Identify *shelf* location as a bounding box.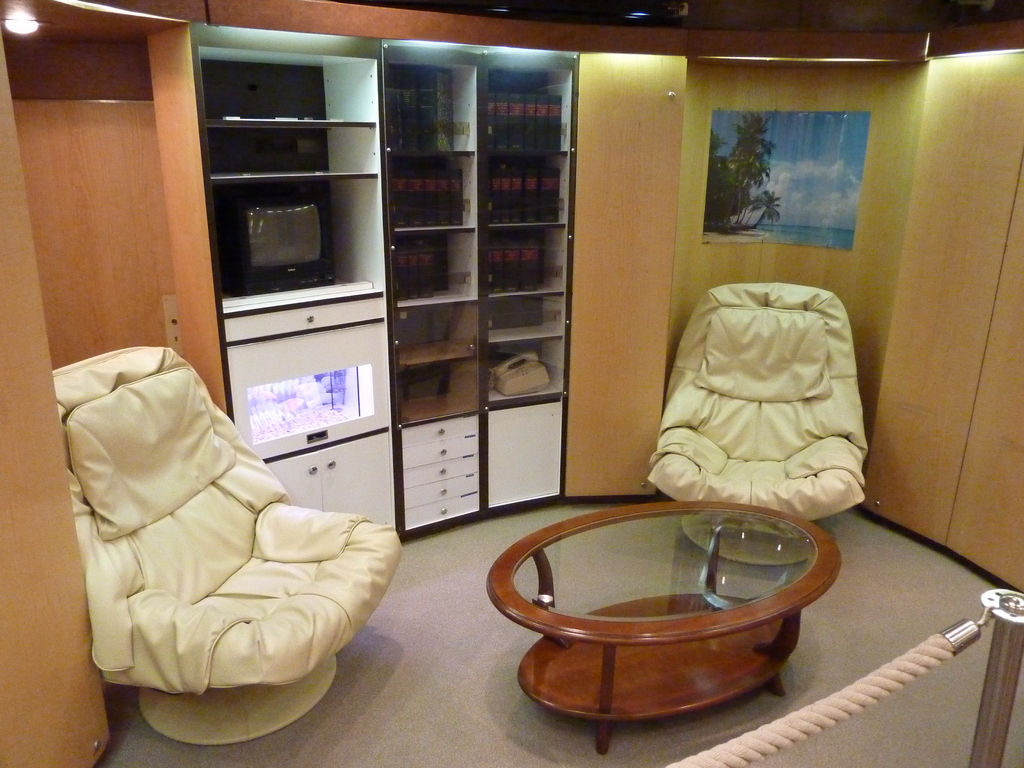
x1=195 y1=42 x2=383 y2=128.
